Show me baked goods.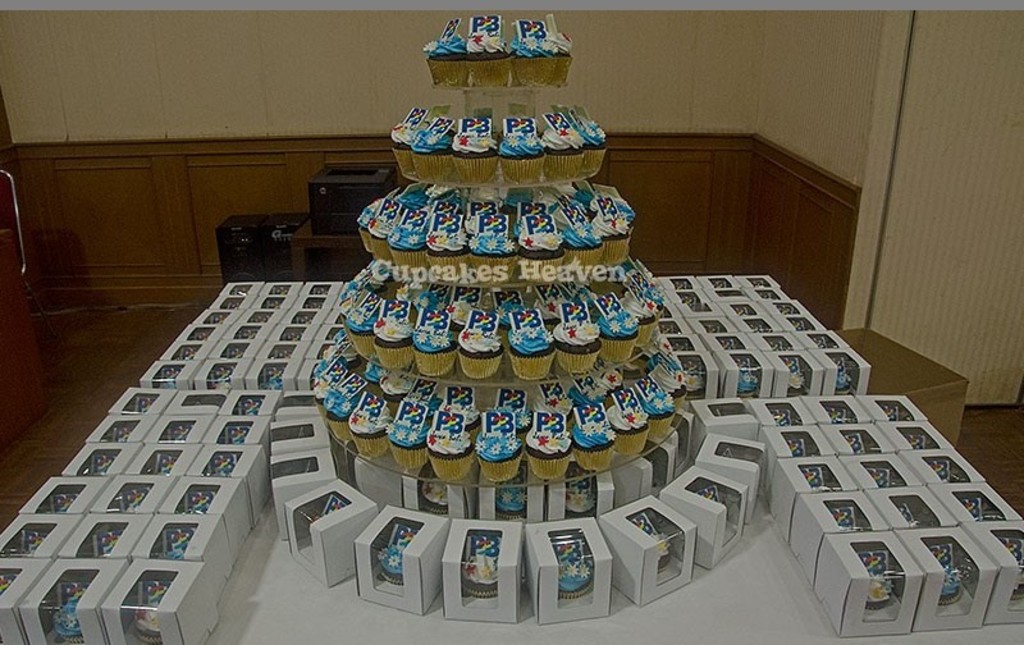
baked goods is here: detection(456, 324, 507, 386).
